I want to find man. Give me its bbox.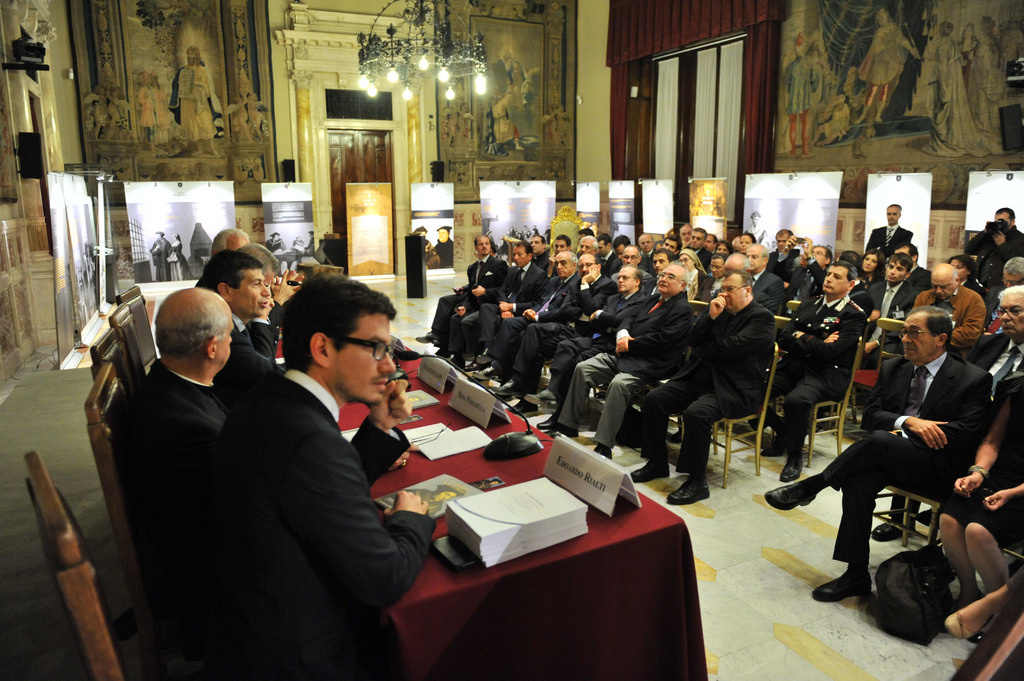
x1=634 y1=232 x2=659 y2=255.
